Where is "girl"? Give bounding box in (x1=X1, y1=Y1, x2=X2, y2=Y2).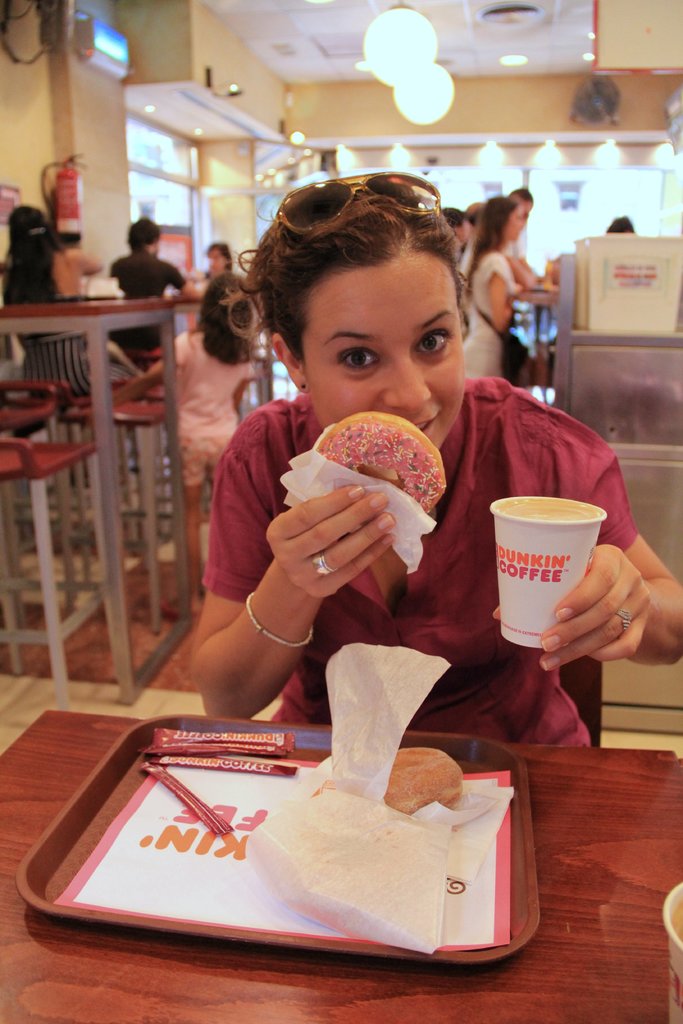
(x1=103, y1=273, x2=257, y2=618).
